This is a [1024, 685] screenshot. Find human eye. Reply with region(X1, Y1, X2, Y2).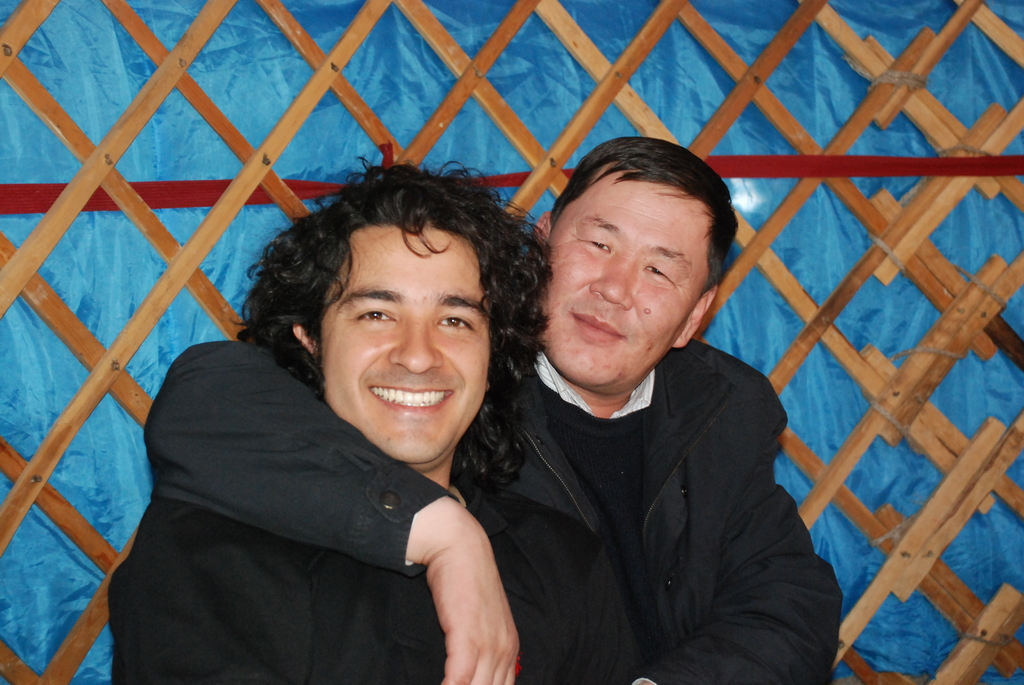
region(580, 233, 614, 251).
